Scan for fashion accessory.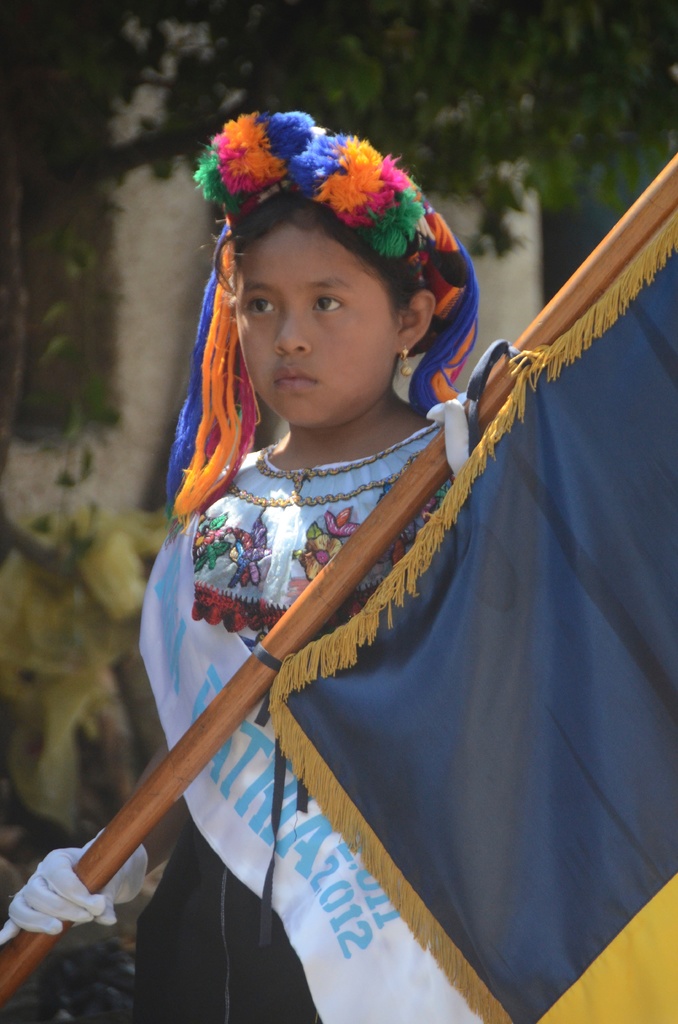
Scan result: (400, 345, 417, 378).
